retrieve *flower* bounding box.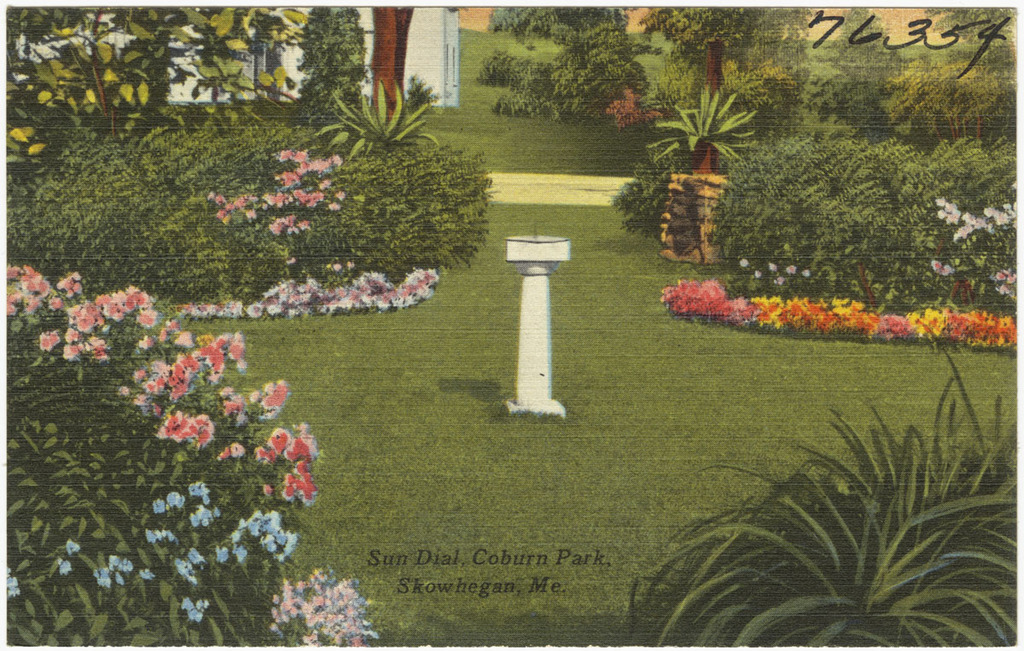
Bounding box: bbox=[800, 267, 811, 276].
